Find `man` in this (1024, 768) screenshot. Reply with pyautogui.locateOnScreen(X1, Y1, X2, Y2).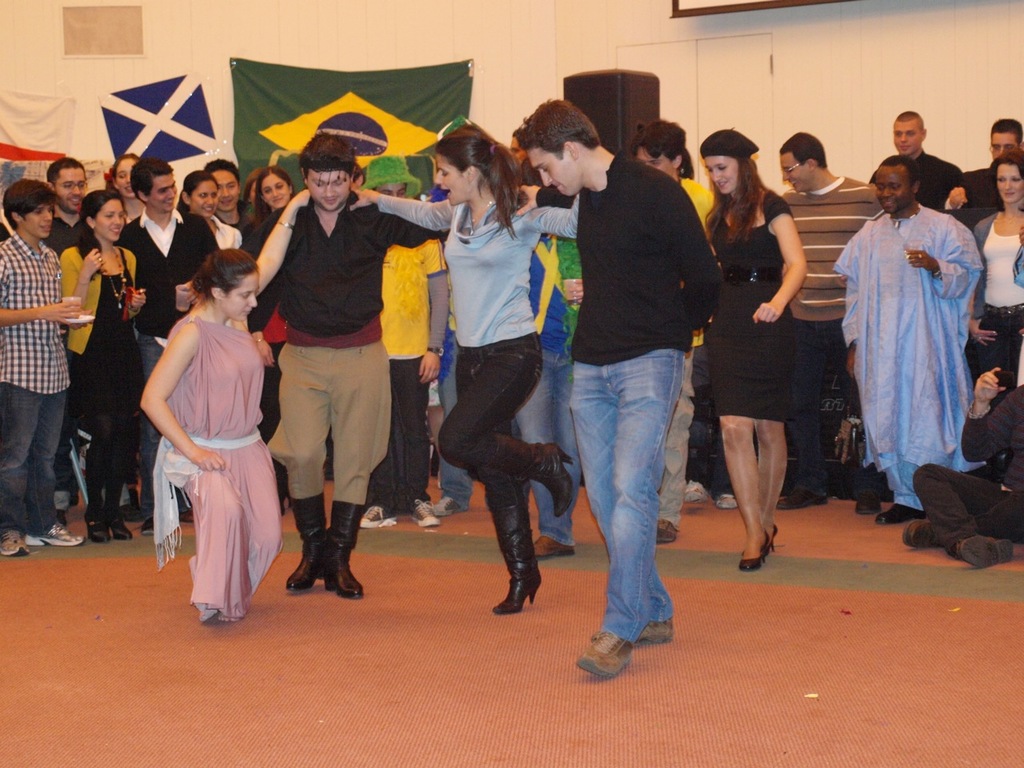
pyautogui.locateOnScreen(31, 154, 91, 250).
